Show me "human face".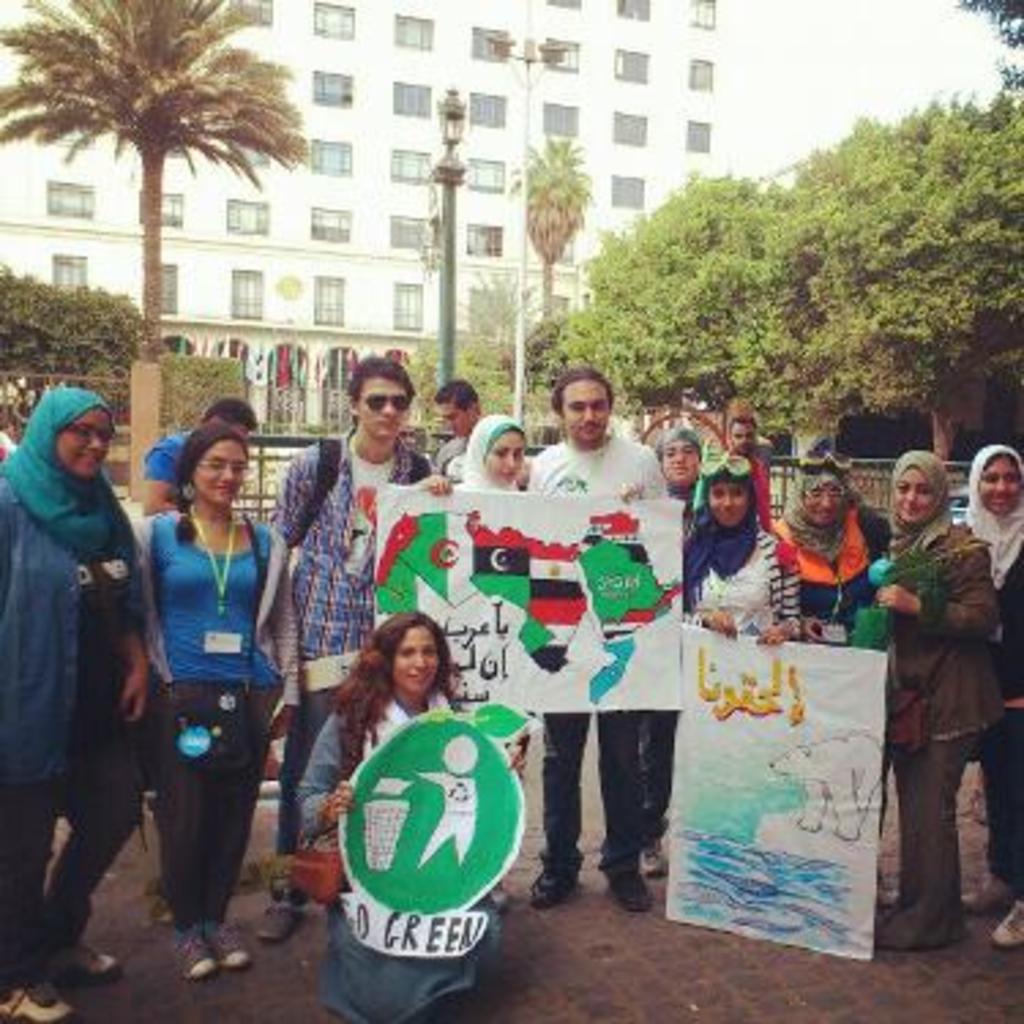
"human face" is here: 489,429,519,470.
